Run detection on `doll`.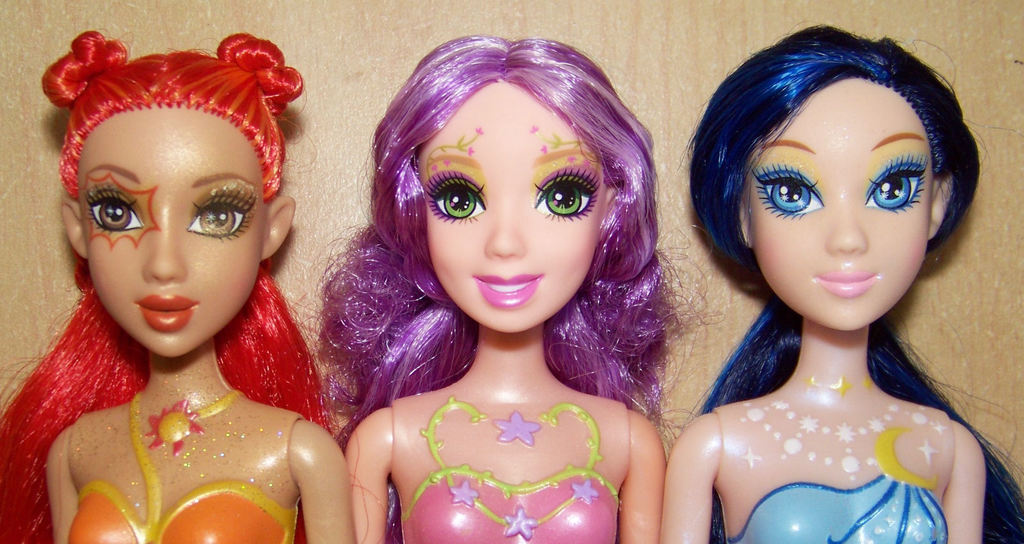
Result: 1:35:350:543.
